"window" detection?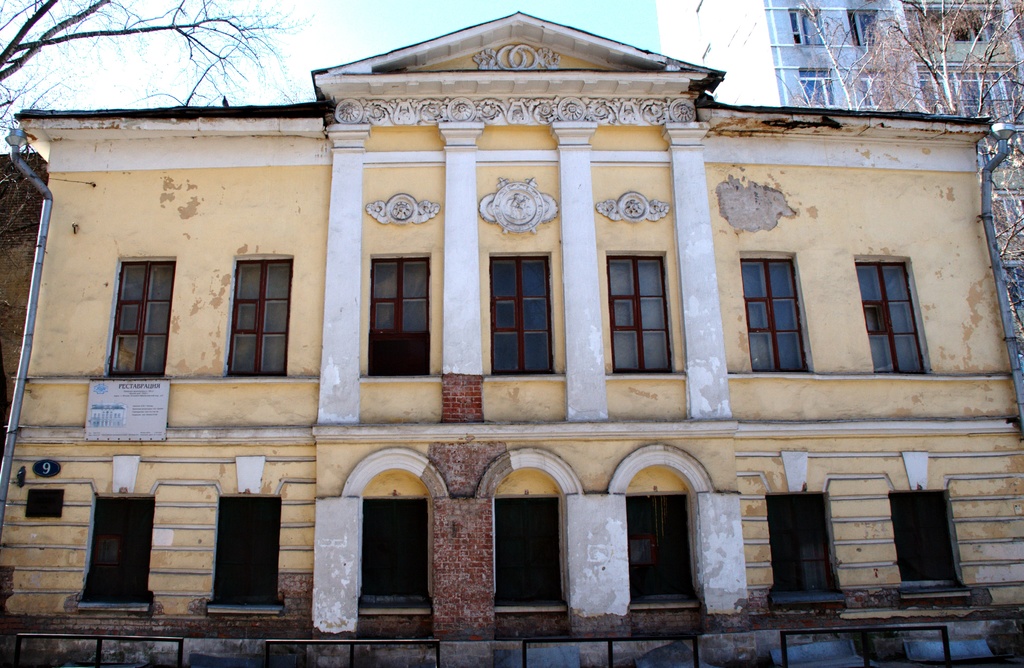
box(842, 249, 945, 381)
